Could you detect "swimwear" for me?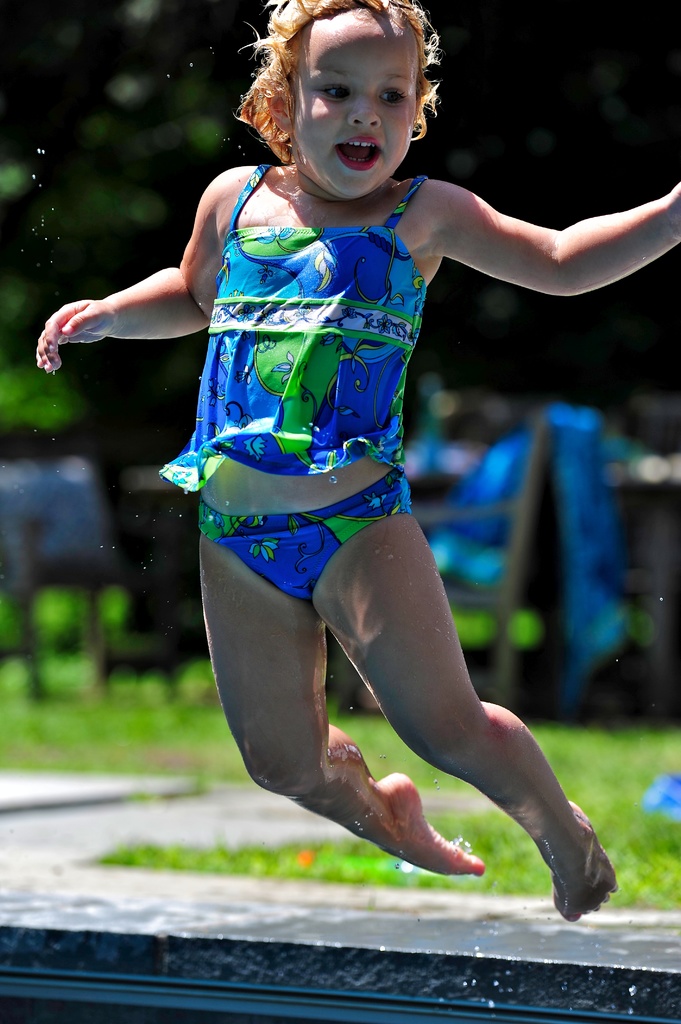
Detection result: l=198, t=466, r=410, b=602.
